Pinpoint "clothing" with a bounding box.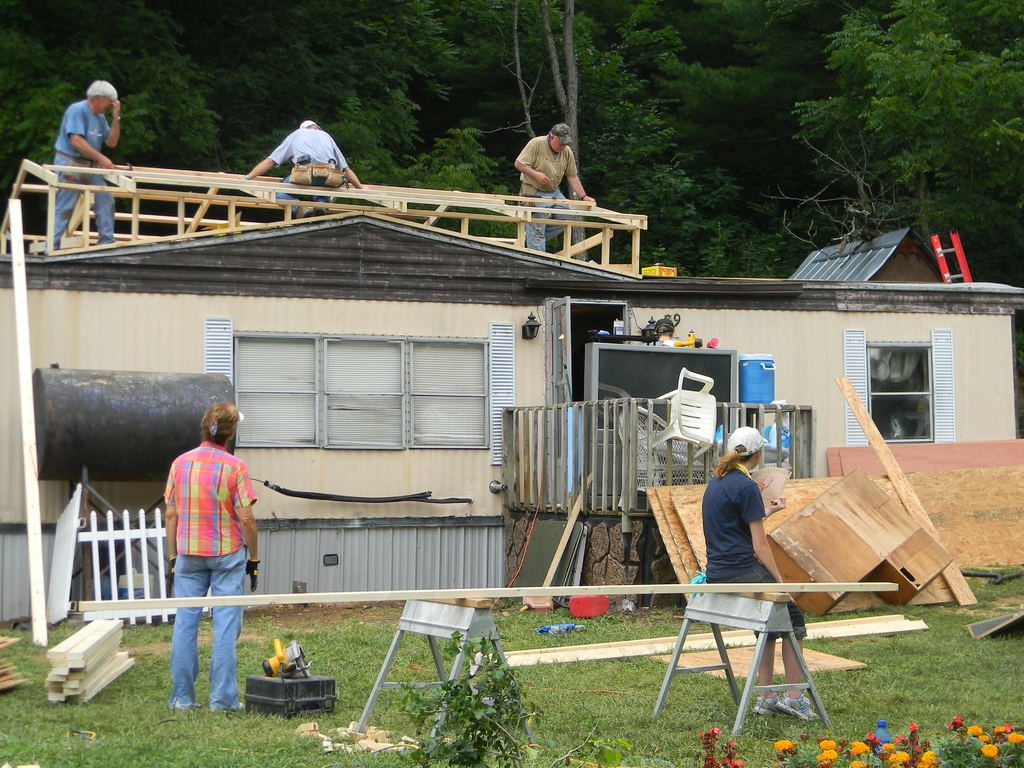
(154,424,254,669).
